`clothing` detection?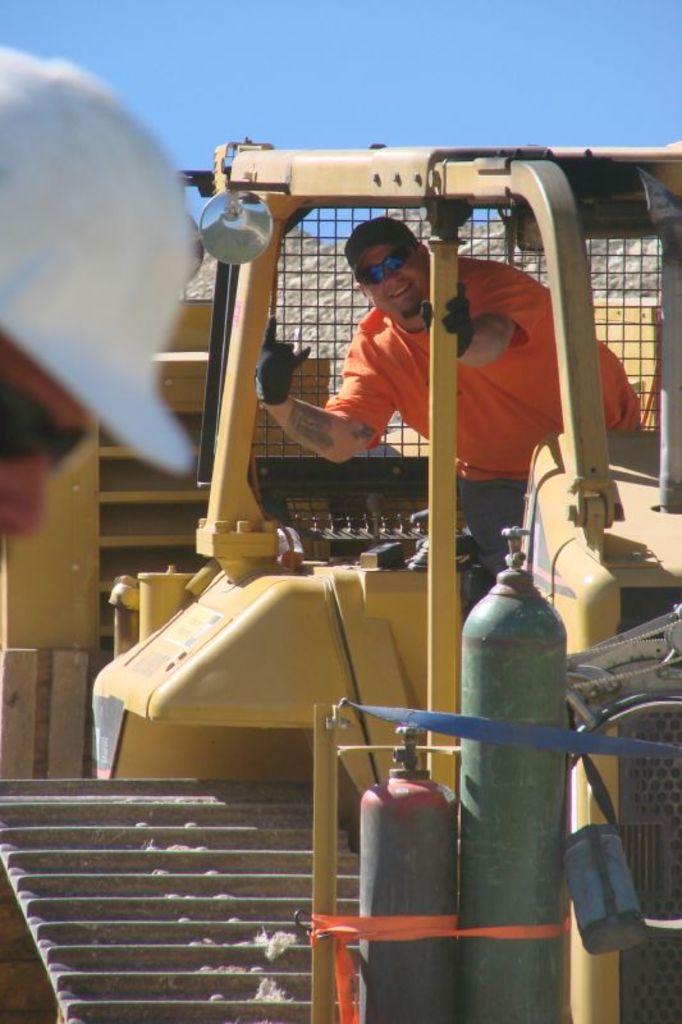
{"left": 328, "top": 259, "right": 638, "bottom": 581}
